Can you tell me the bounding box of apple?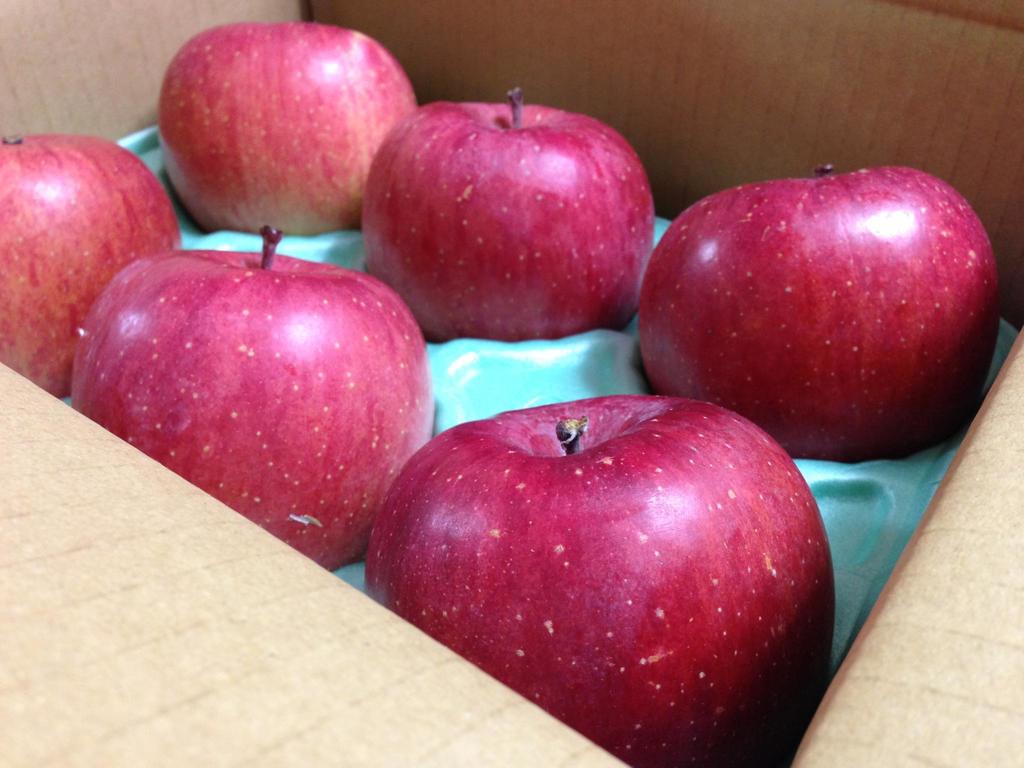
bbox(359, 86, 652, 339).
